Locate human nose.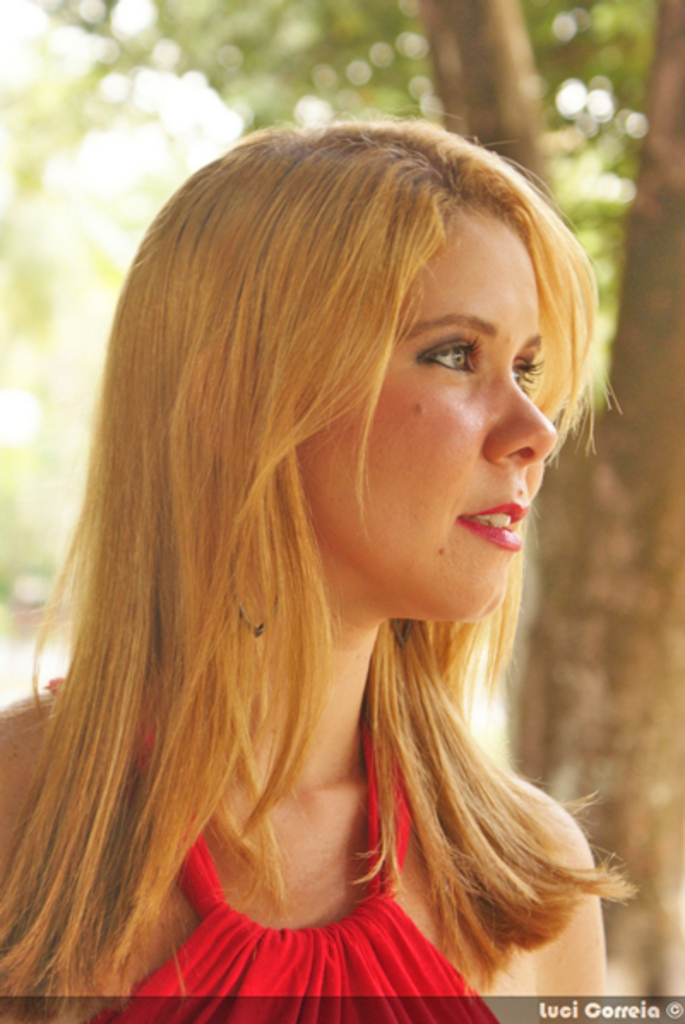
Bounding box: <region>481, 378, 560, 464</region>.
